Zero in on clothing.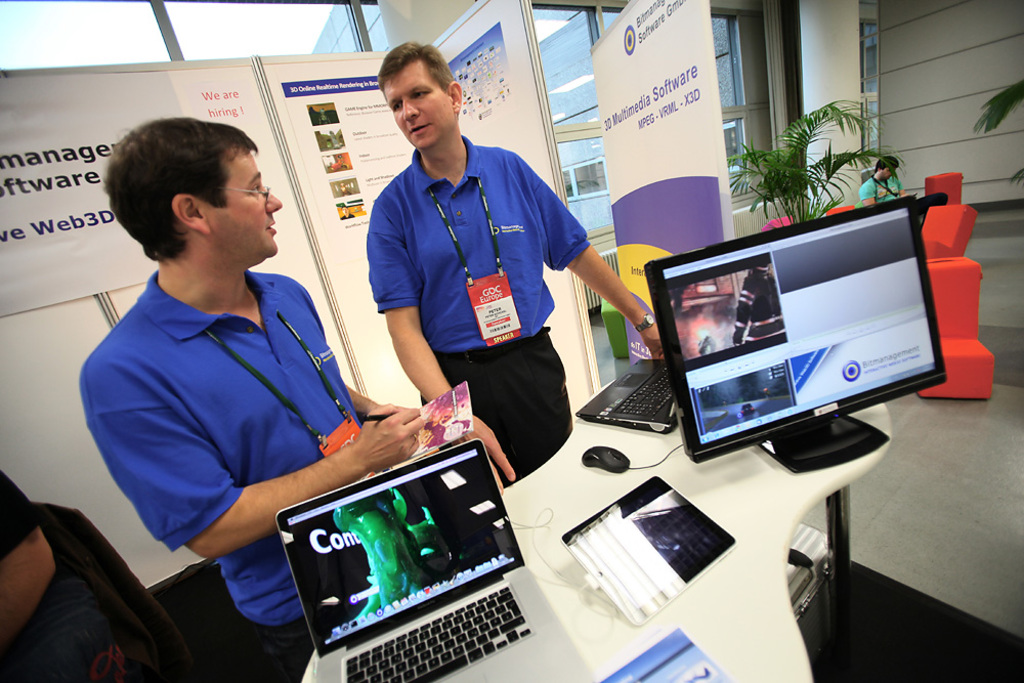
Zeroed in: locate(417, 316, 574, 492).
